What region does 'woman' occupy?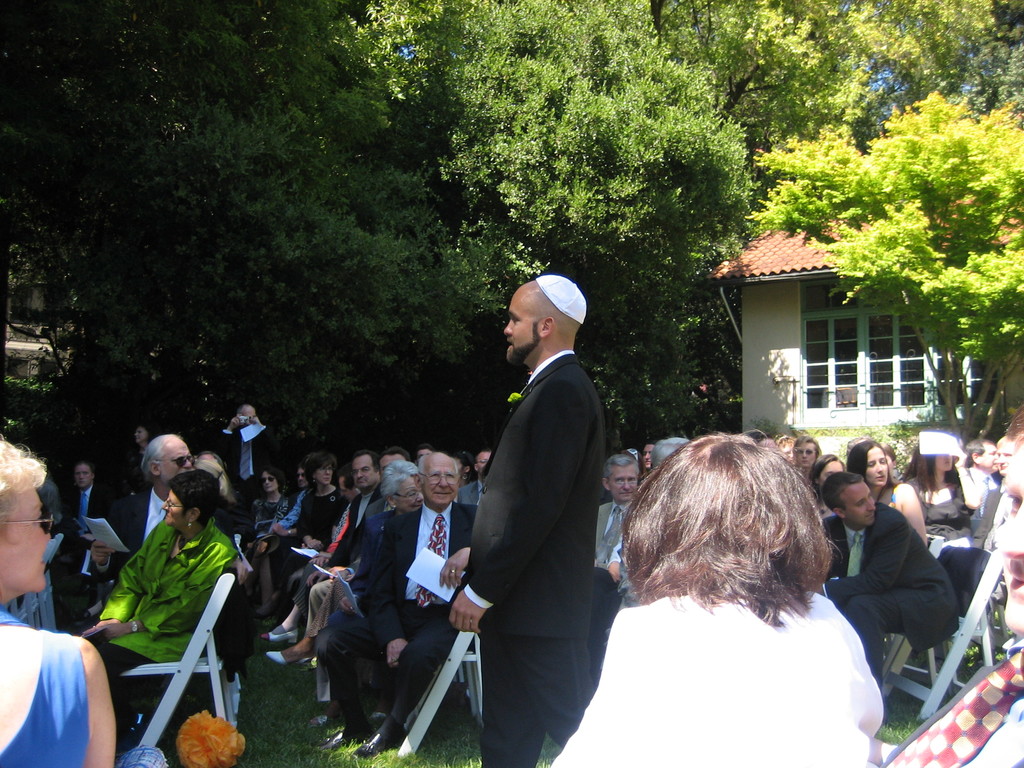
(x1=568, y1=423, x2=902, y2=754).
